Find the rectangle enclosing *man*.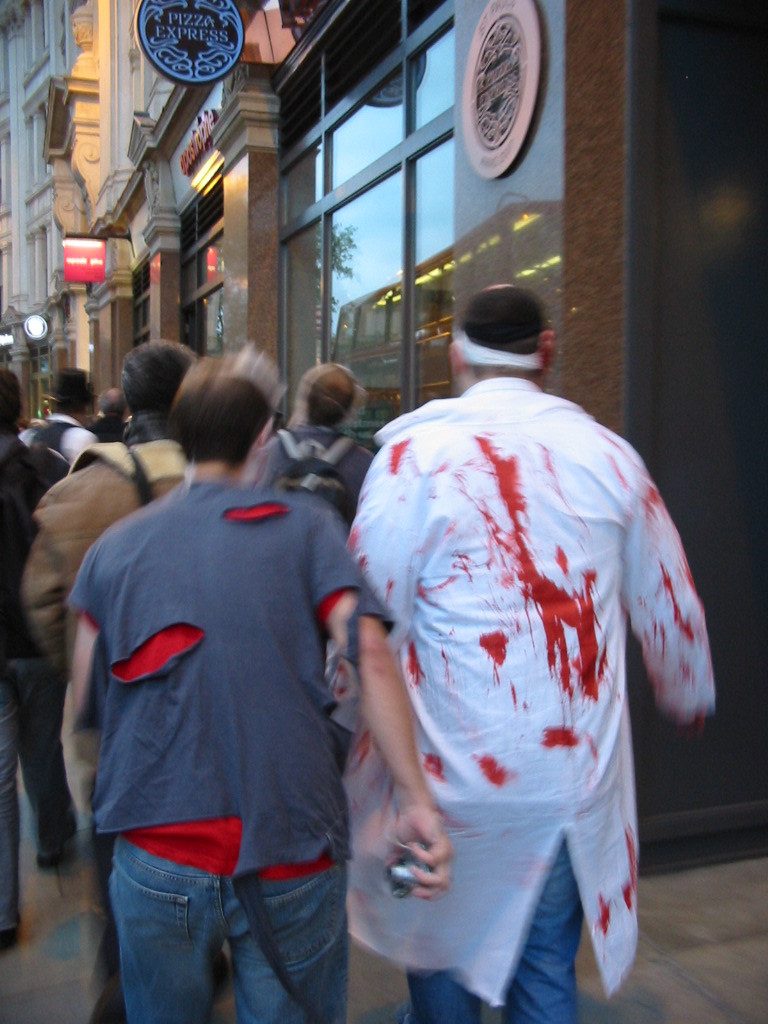
detection(51, 352, 458, 1023).
